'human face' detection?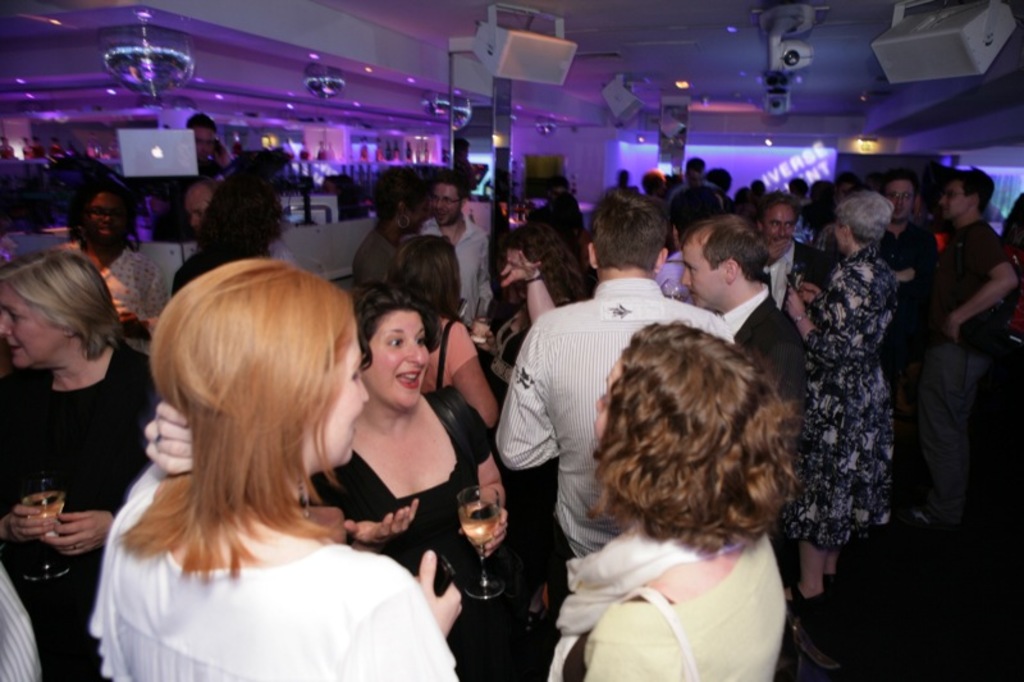
594, 357, 616, 438
